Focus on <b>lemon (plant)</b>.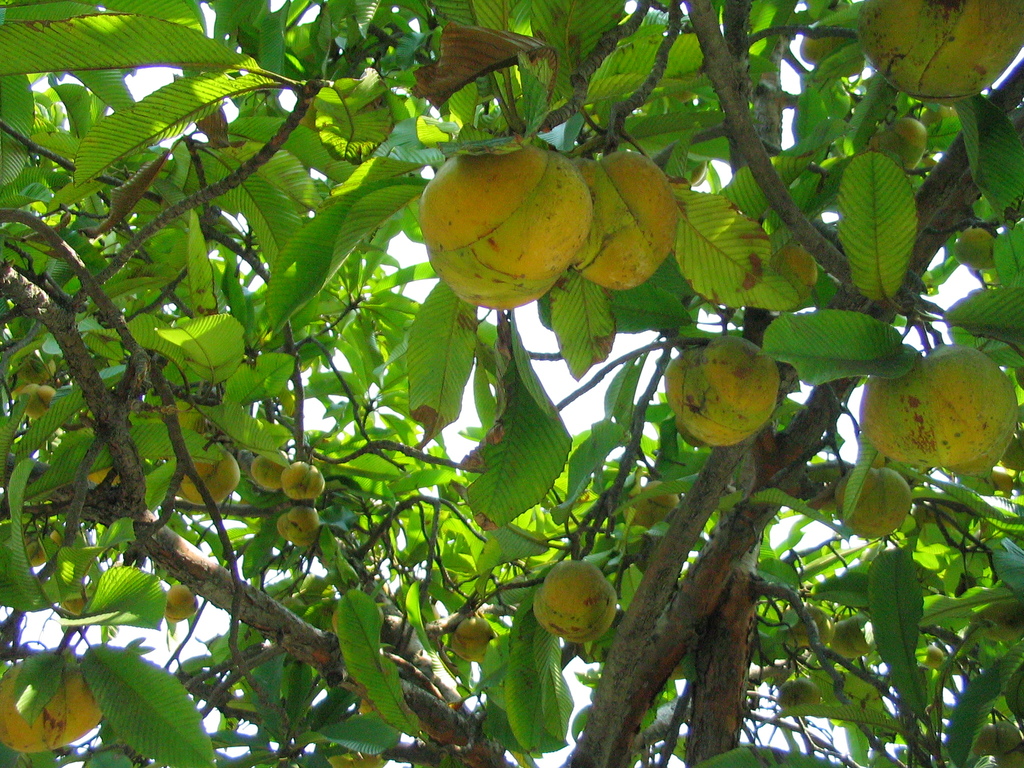
Focused at [left=665, top=331, right=775, bottom=442].
